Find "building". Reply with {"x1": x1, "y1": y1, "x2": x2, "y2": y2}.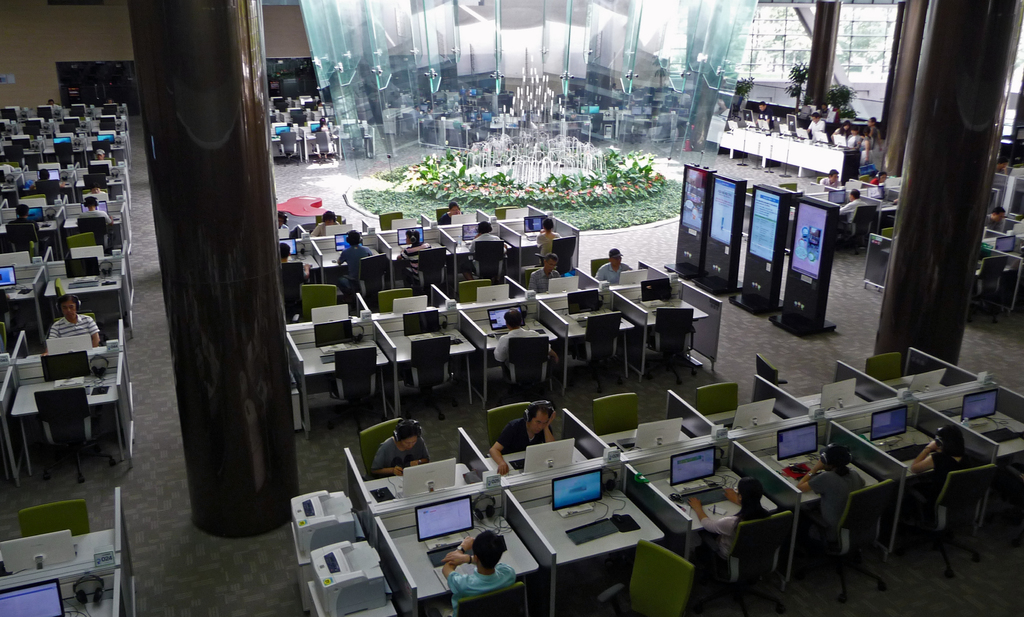
{"x1": 1, "y1": 0, "x2": 1023, "y2": 615}.
